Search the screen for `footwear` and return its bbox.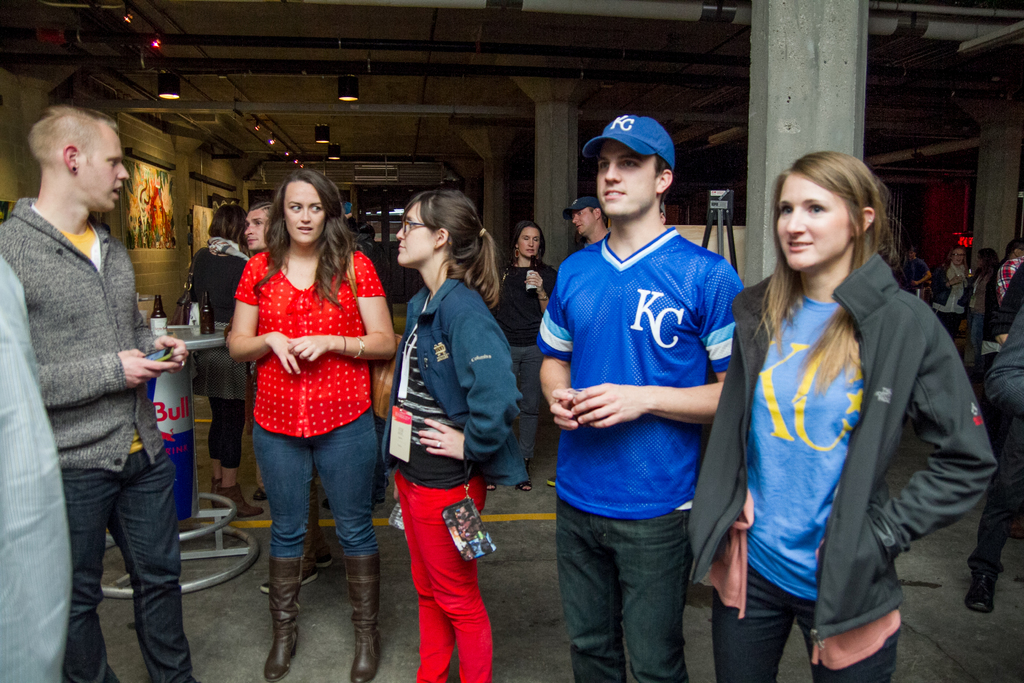
Found: x1=513, y1=479, x2=531, y2=491.
